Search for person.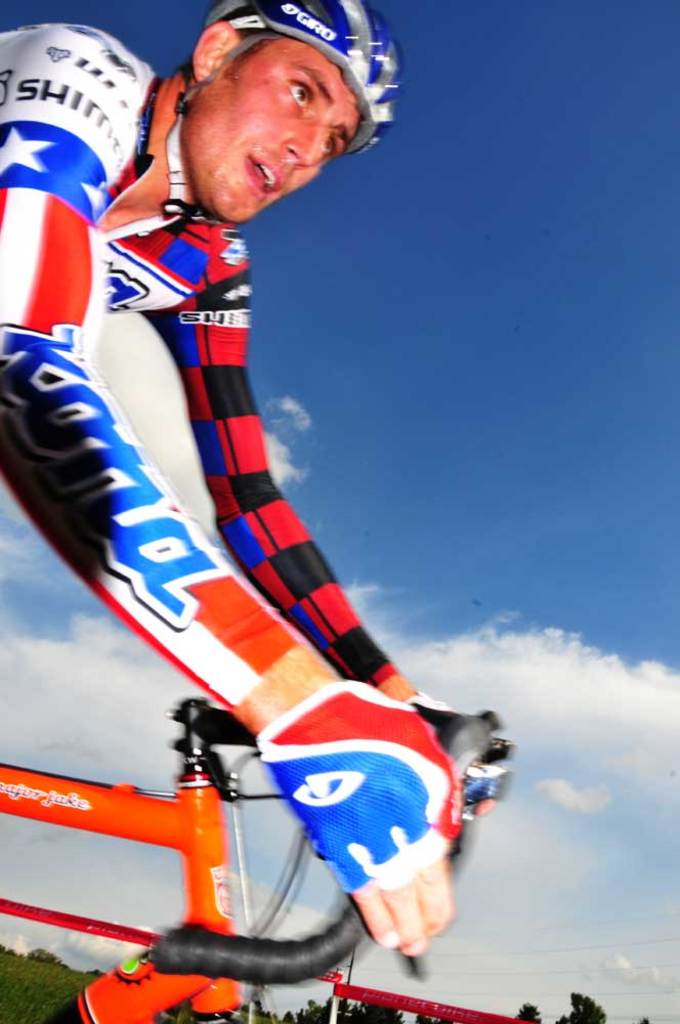
Found at (left=74, top=0, right=474, bottom=996).
